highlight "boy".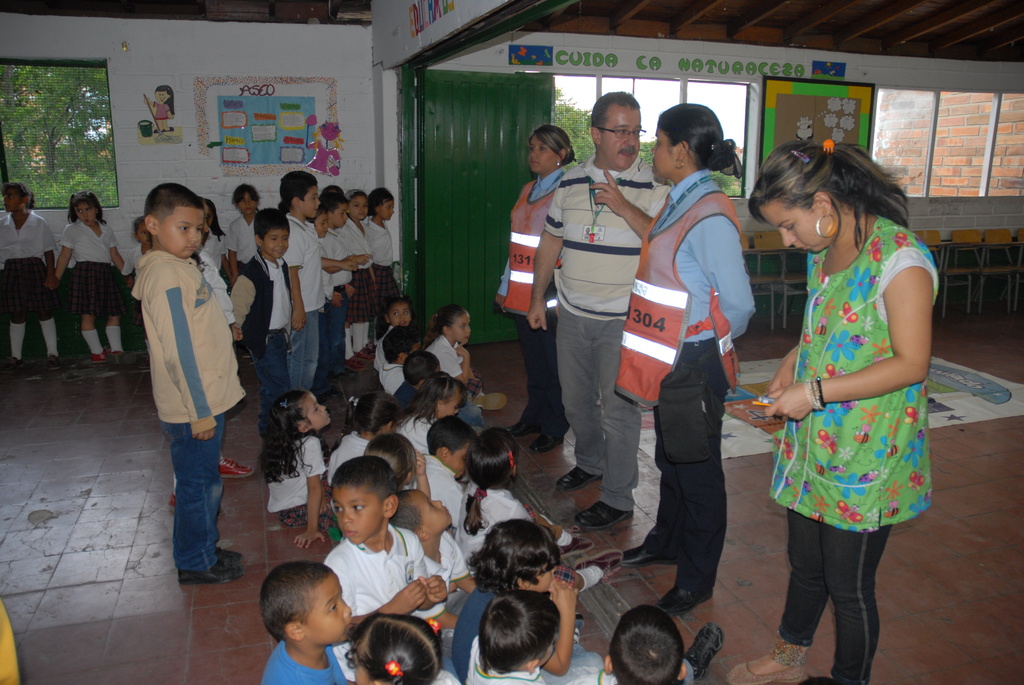
Highlighted region: l=259, t=561, r=351, b=684.
